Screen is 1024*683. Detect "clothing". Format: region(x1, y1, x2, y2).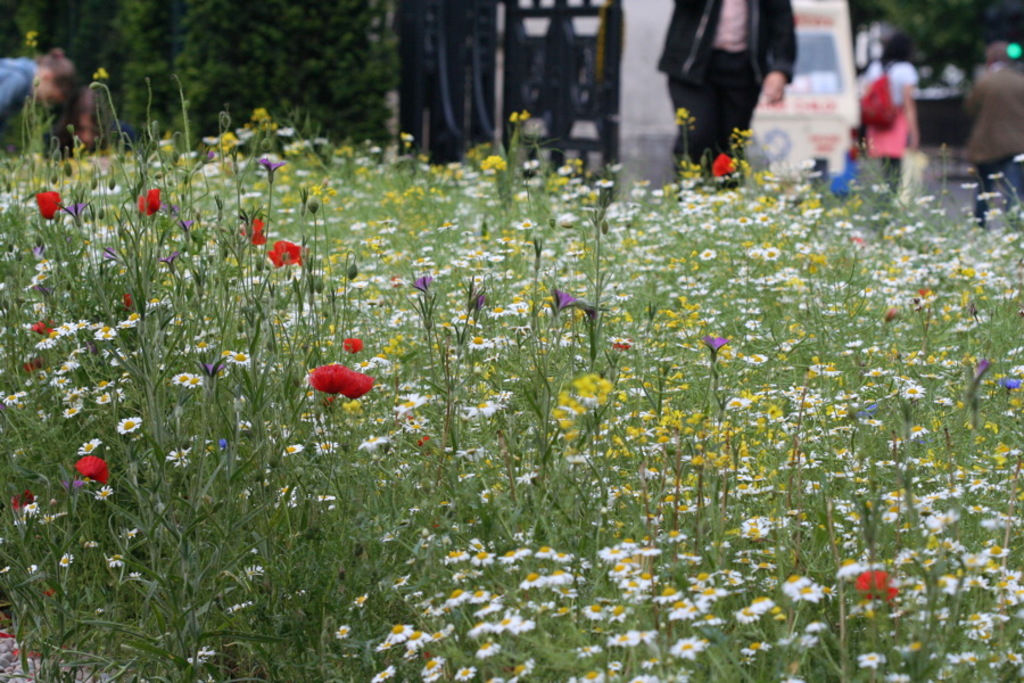
region(53, 125, 144, 162).
